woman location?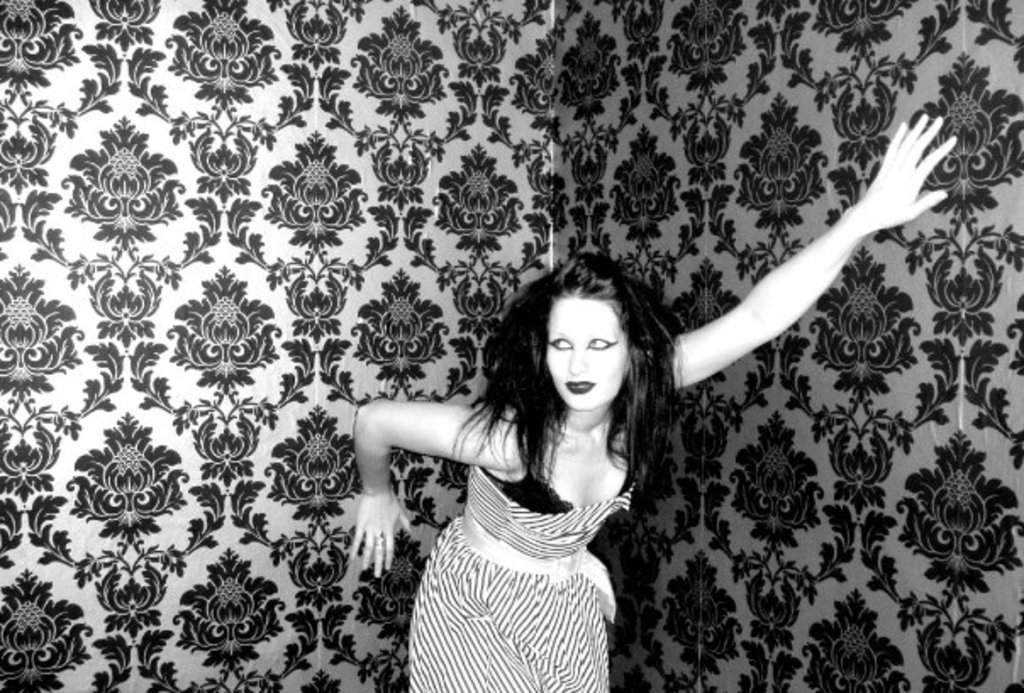
(x1=349, y1=112, x2=958, y2=691)
